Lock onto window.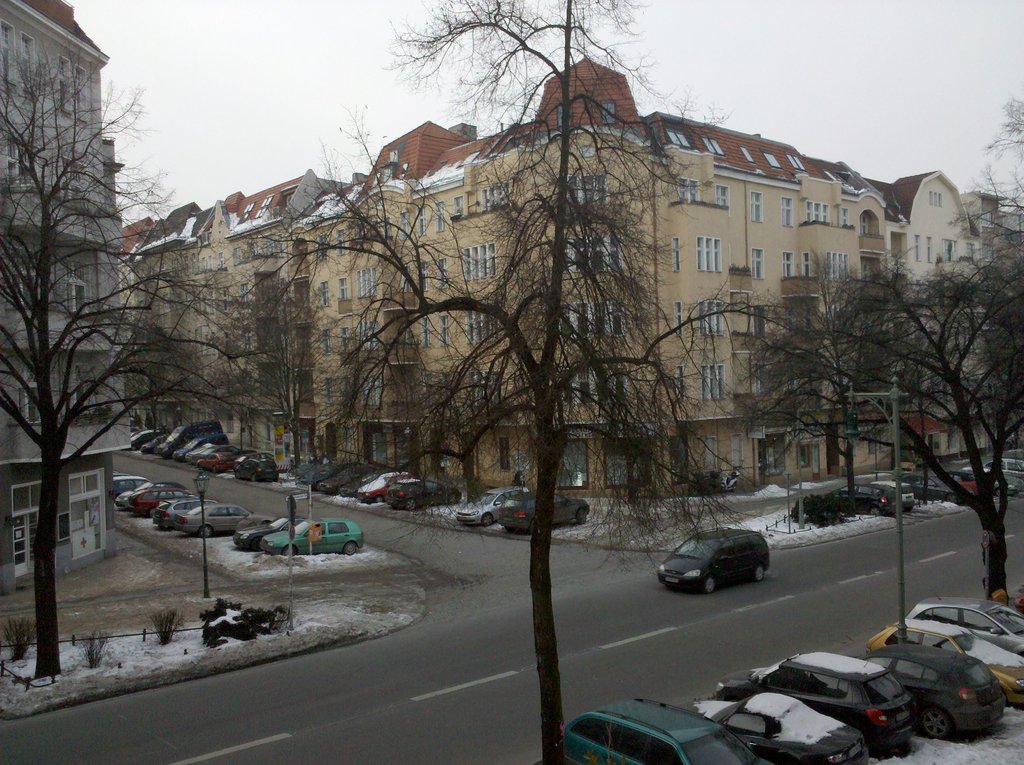
Locked: box(912, 236, 922, 263).
